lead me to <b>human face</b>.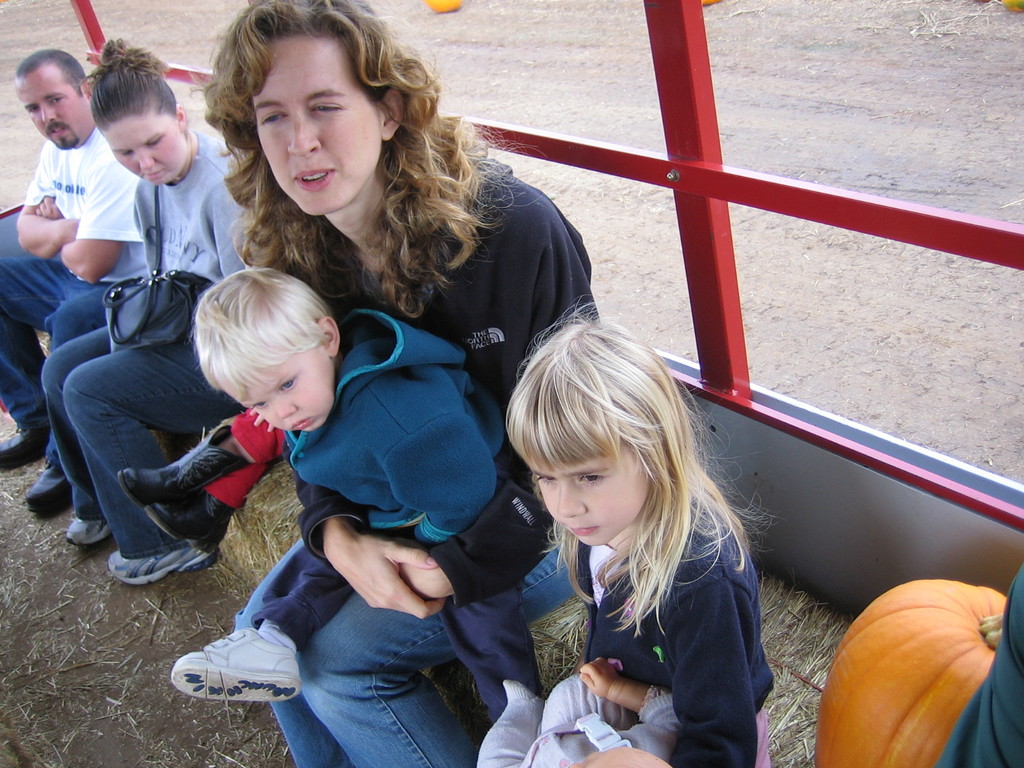
Lead to {"left": 221, "top": 344, "right": 334, "bottom": 437}.
